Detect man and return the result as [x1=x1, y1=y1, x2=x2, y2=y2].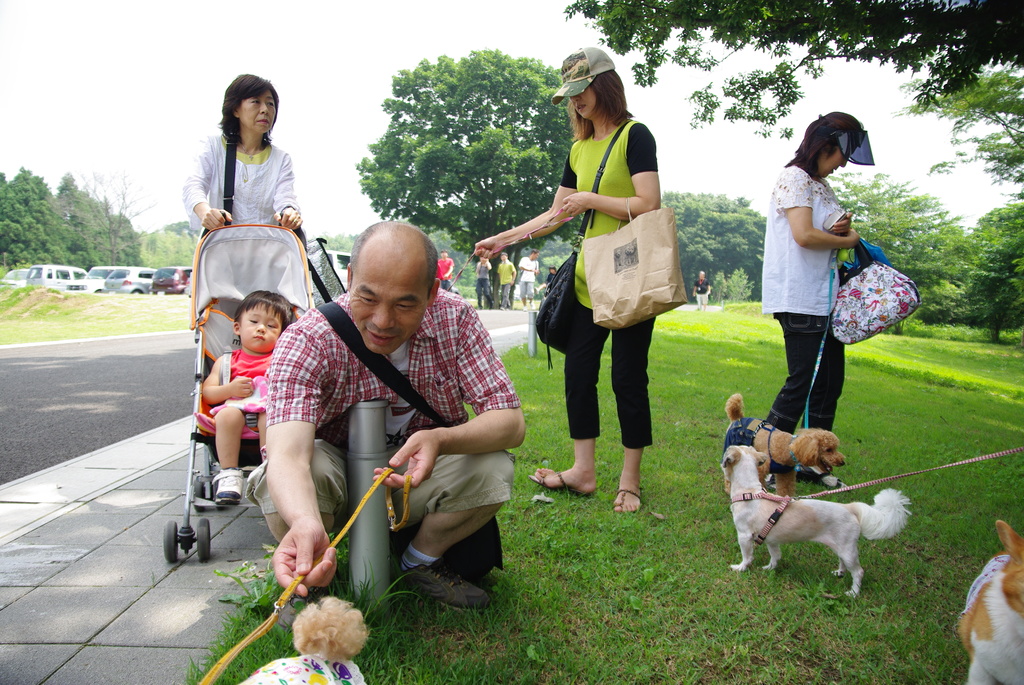
[x1=434, y1=248, x2=454, y2=294].
